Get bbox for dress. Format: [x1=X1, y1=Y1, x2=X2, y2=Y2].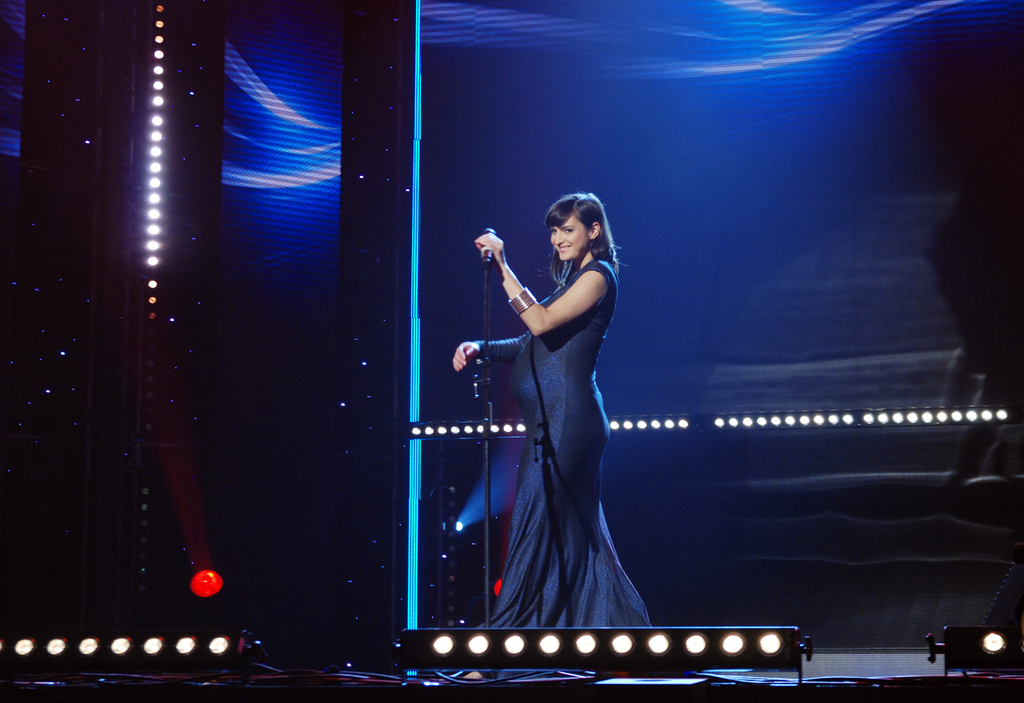
[x1=479, y1=258, x2=653, y2=629].
